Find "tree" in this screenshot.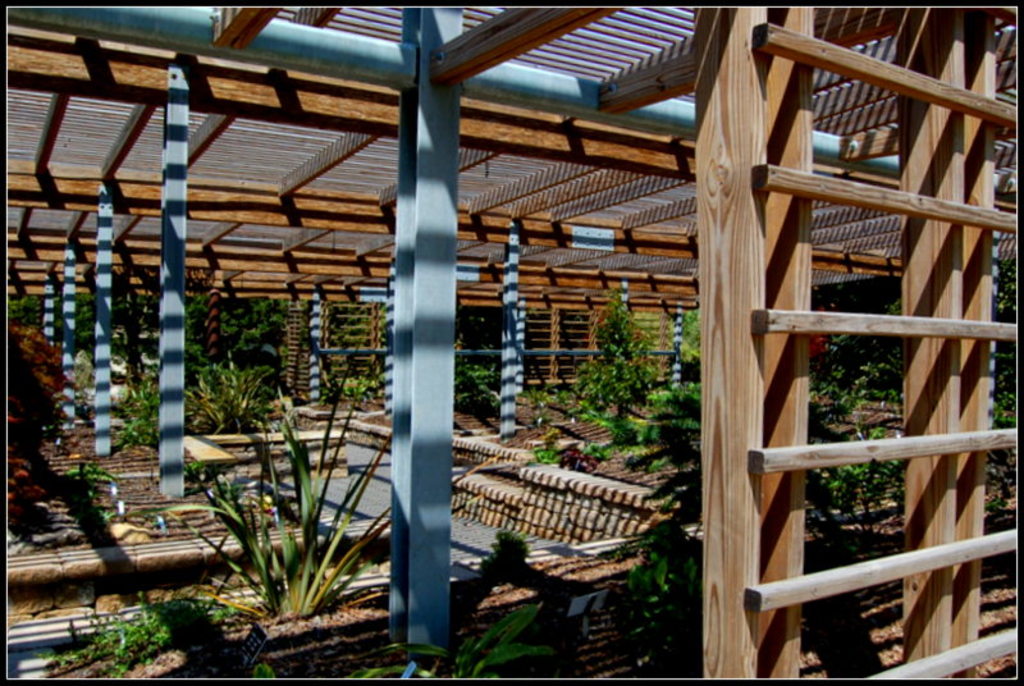
The bounding box for "tree" is (632, 319, 698, 486).
